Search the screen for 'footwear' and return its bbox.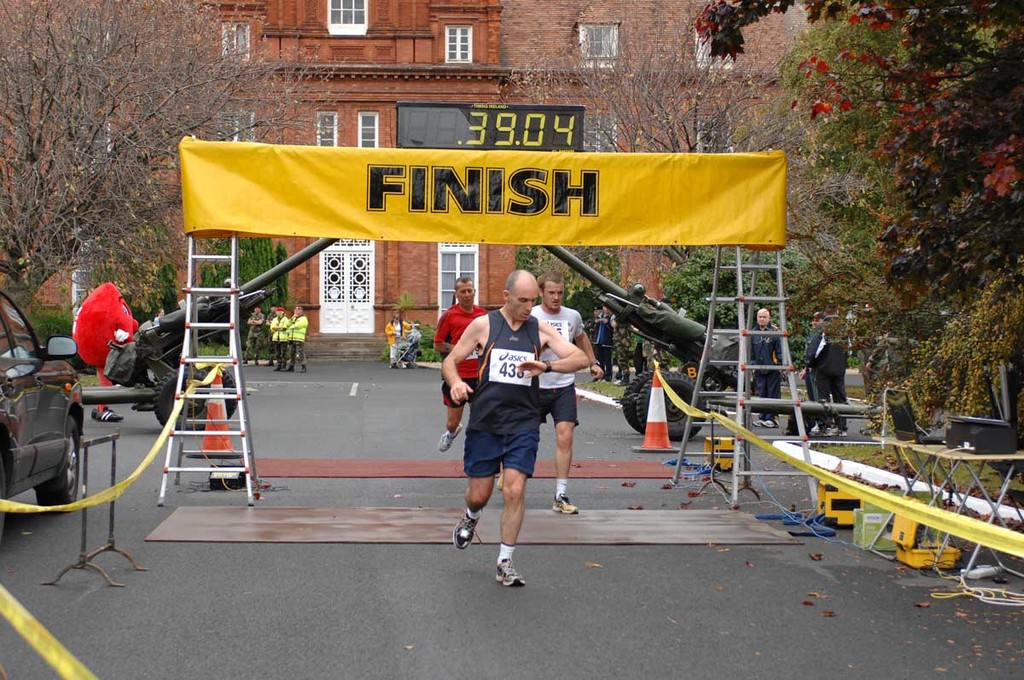
Found: 241,357,250,366.
